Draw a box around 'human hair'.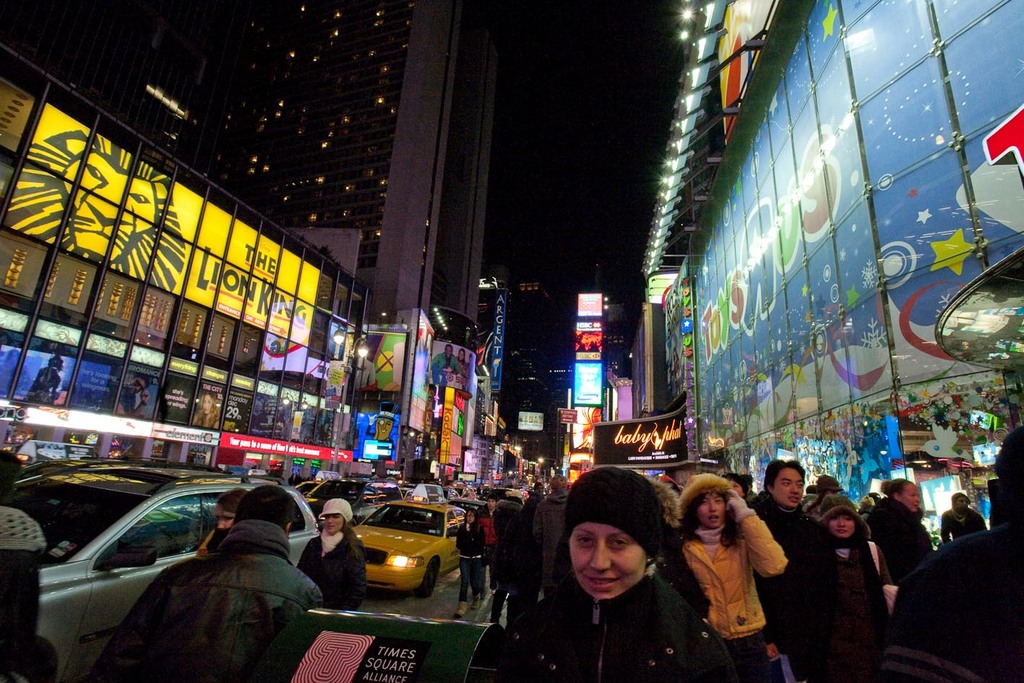
BBox(992, 426, 1023, 479).
